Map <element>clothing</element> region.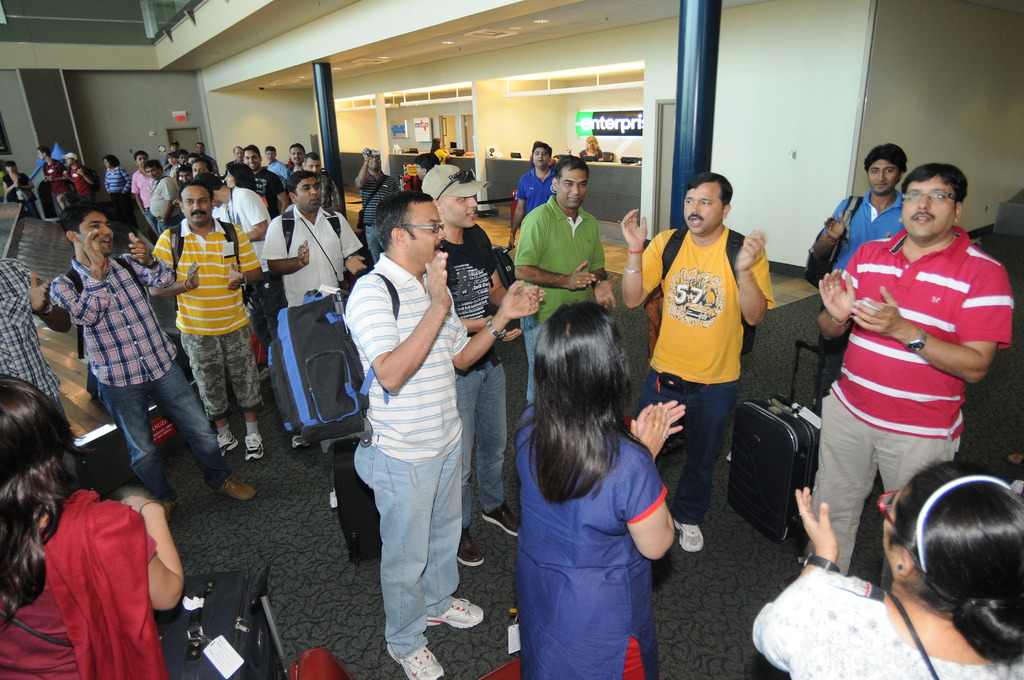
Mapped to 500 164 578 216.
